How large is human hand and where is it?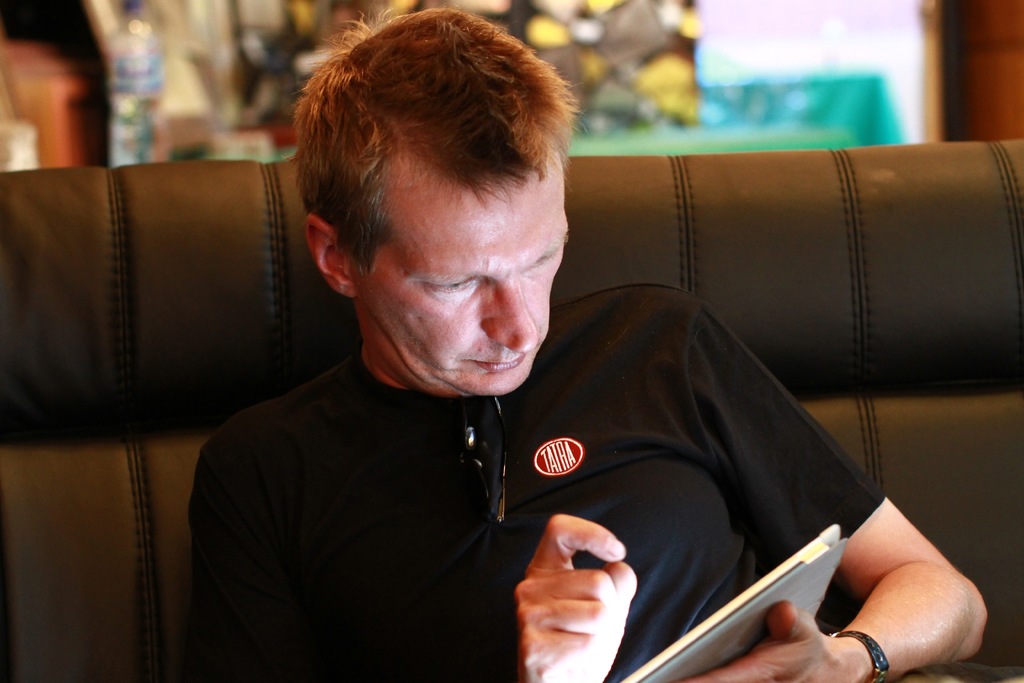
Bounding box: (665,598,859,682).
